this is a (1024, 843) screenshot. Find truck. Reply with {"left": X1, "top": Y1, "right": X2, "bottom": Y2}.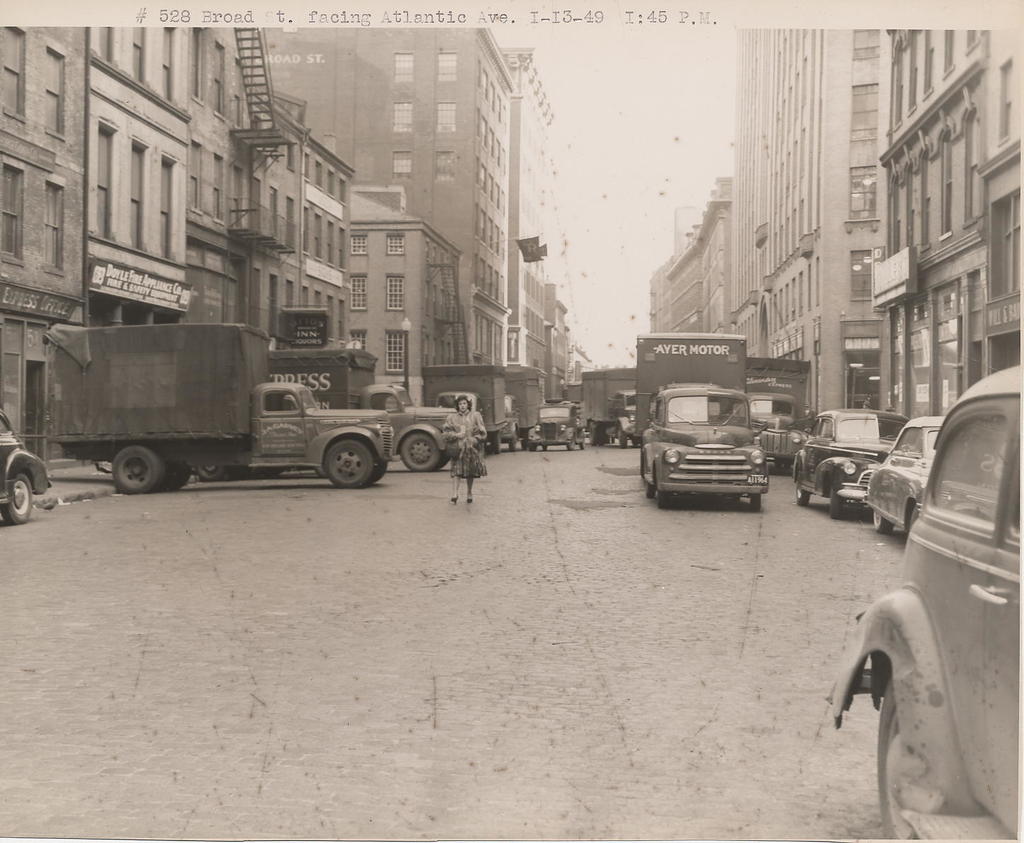
{"left": 631, "top": 334, "right": 773, "bottom": 508}.
